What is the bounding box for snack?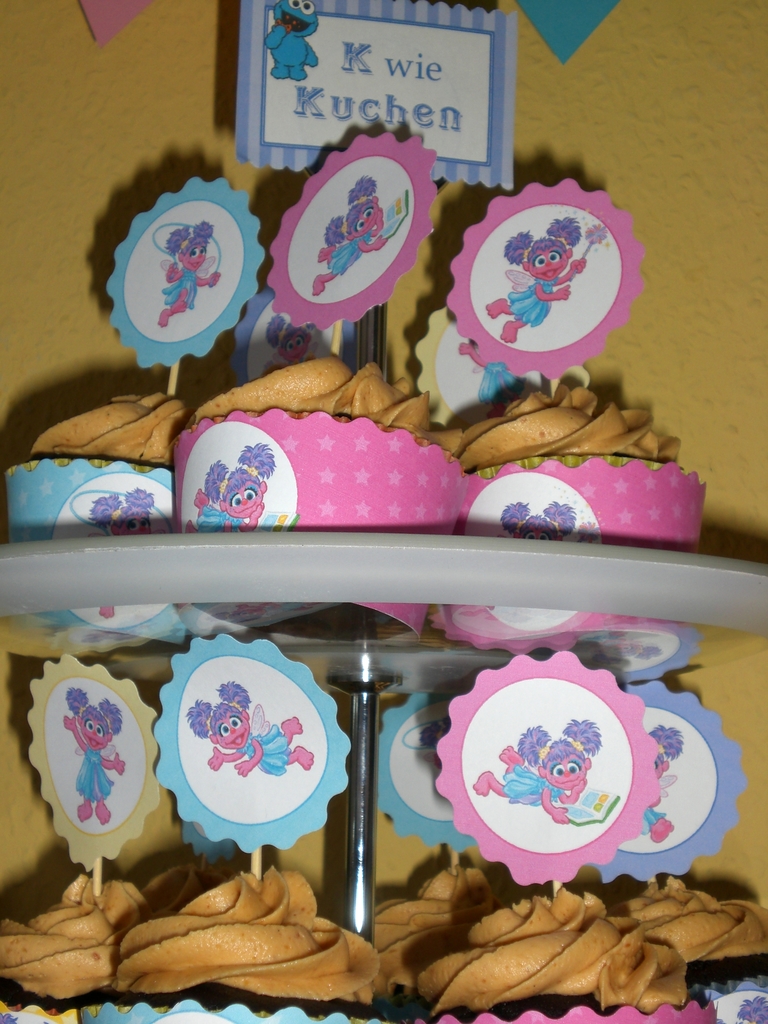
(x1=0, y1=391, x2=182, y2=645).
